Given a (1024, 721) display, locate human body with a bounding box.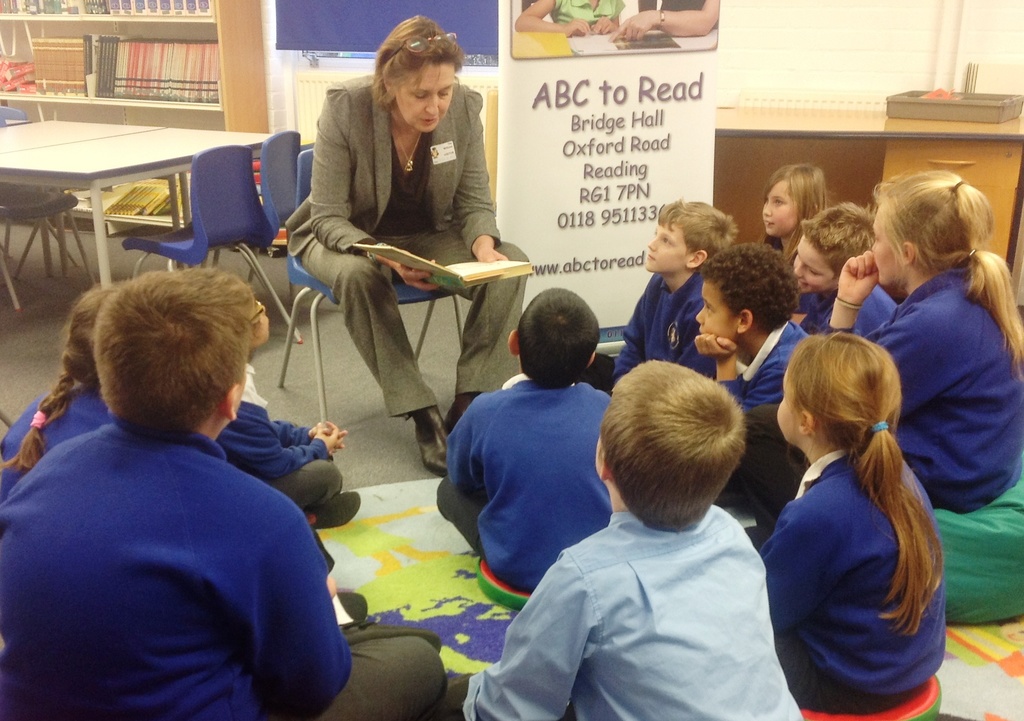
Located: box(794, 202, 895, 333).
